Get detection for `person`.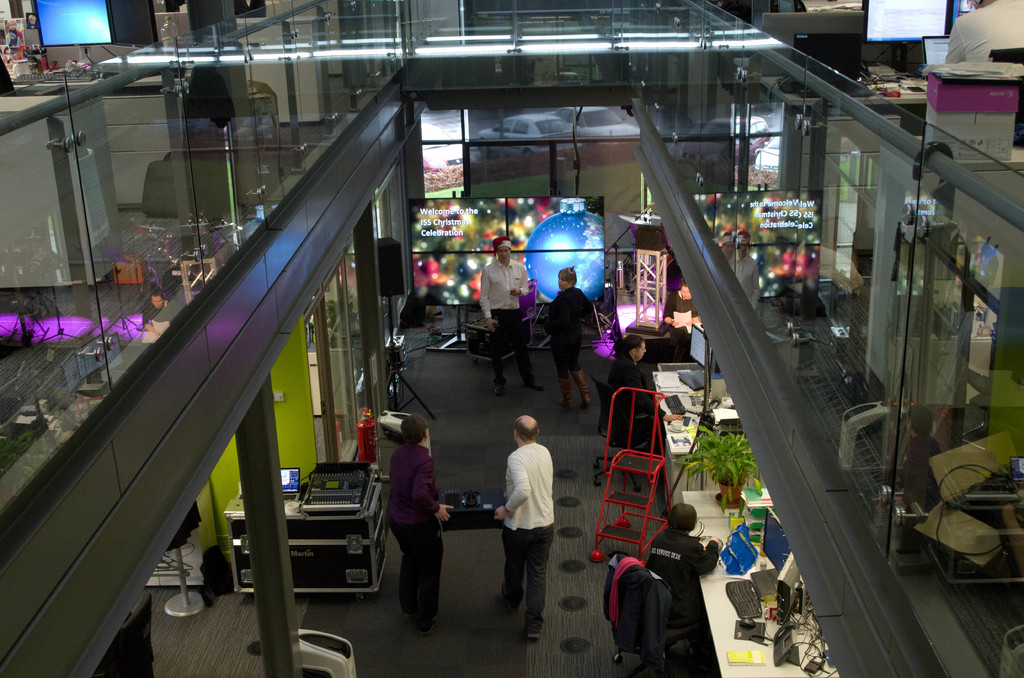
Detection: (x1=481, y1=236, x2=543, y2=394).
